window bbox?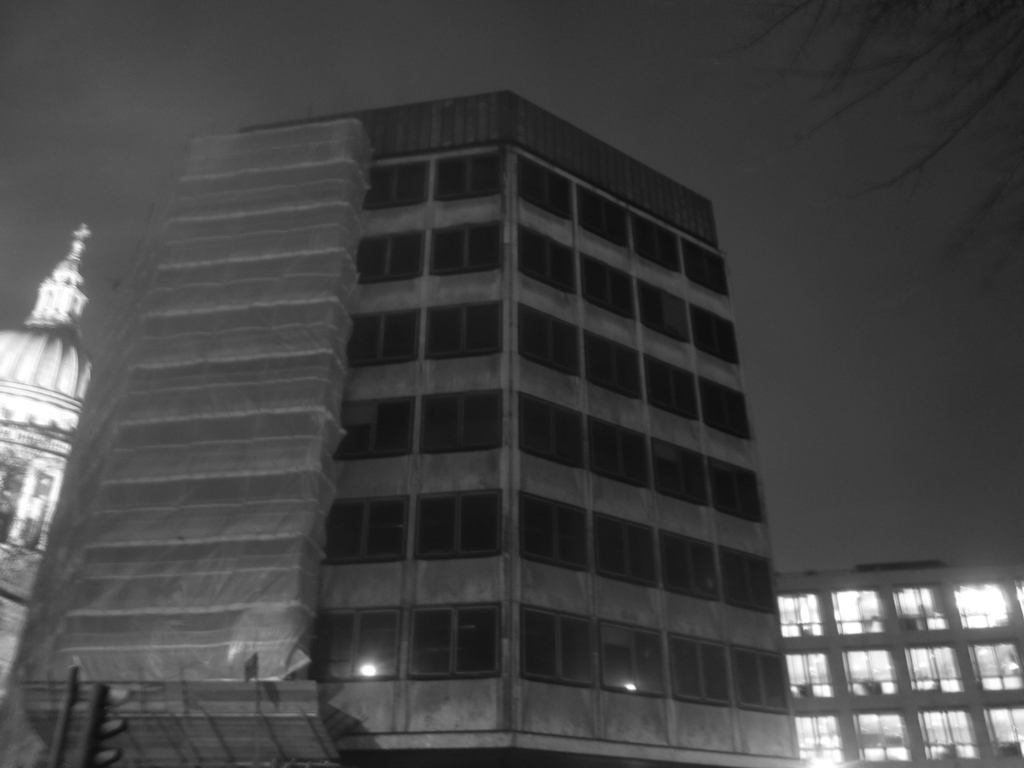
857, 708, 911, 765
